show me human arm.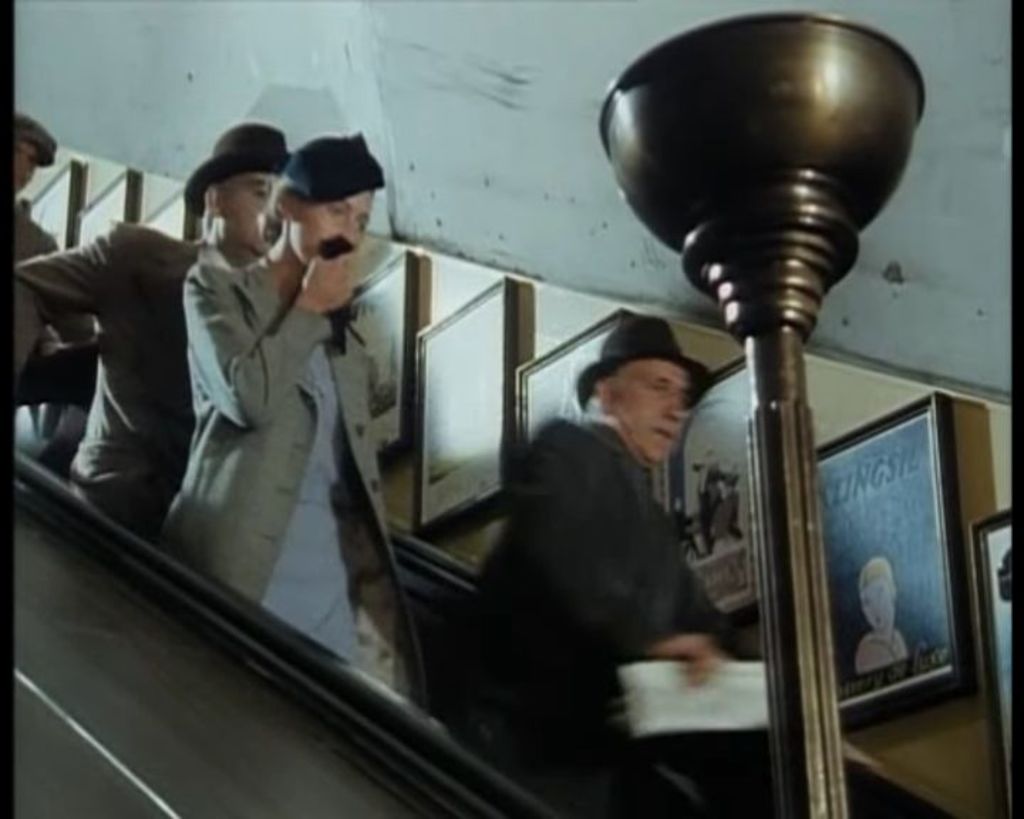
human arm is here: rect(3, 220, 134, 381).
